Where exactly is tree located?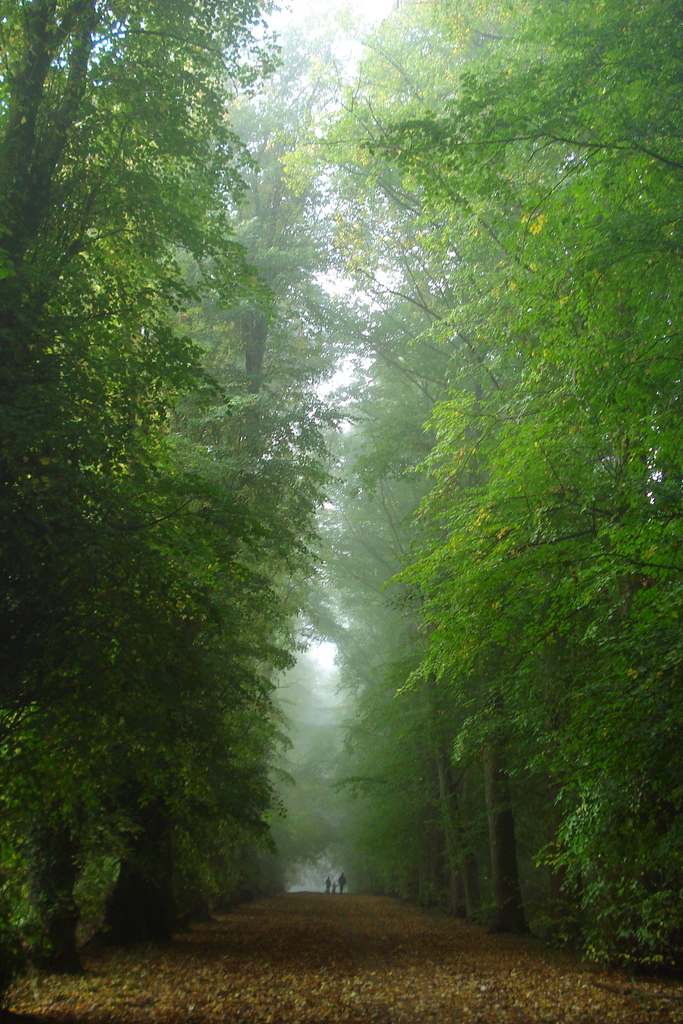
Its bounding box is box(0, 0, 682, 974).
